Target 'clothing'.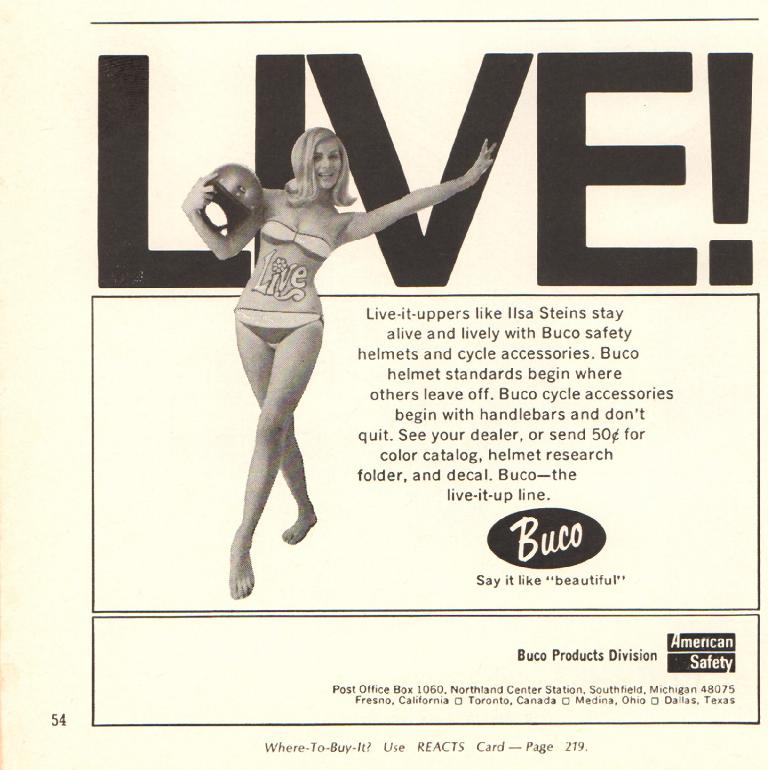
Target region: 226:301:325:355.
